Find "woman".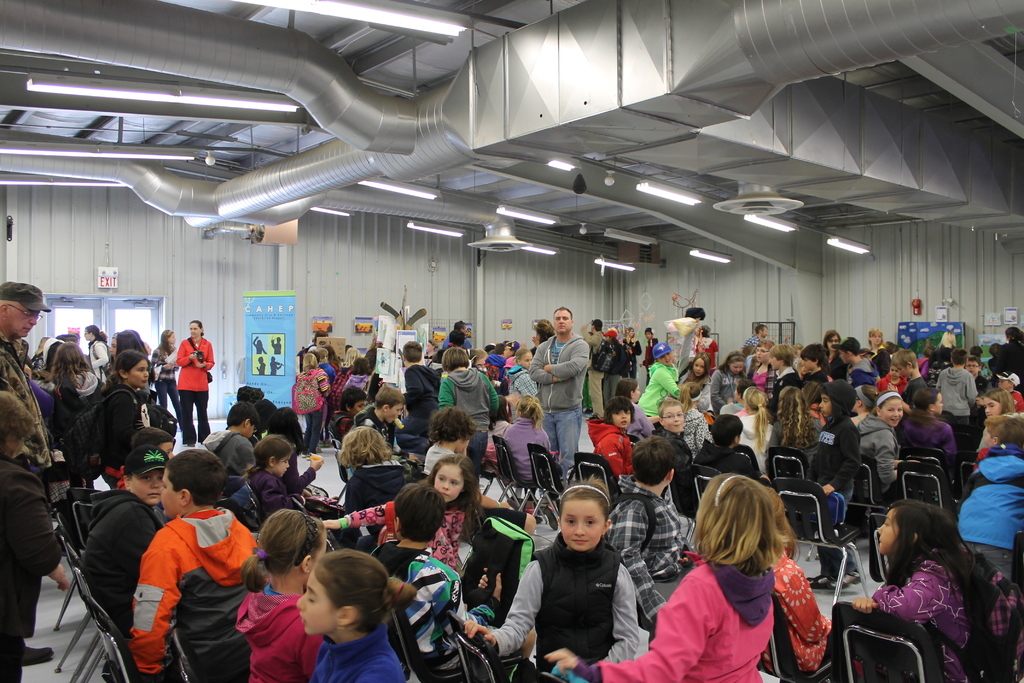
[82,326,114,383].
